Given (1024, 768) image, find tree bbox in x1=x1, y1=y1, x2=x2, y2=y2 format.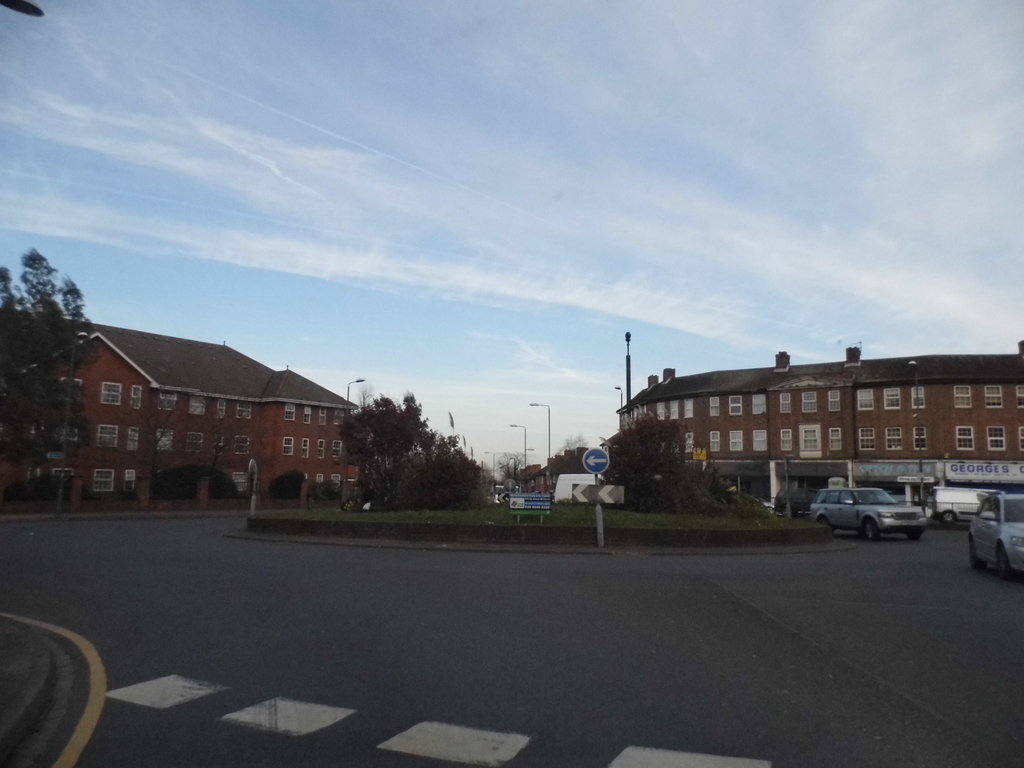
x1=196, y1=376, x2=262, y2=474.
